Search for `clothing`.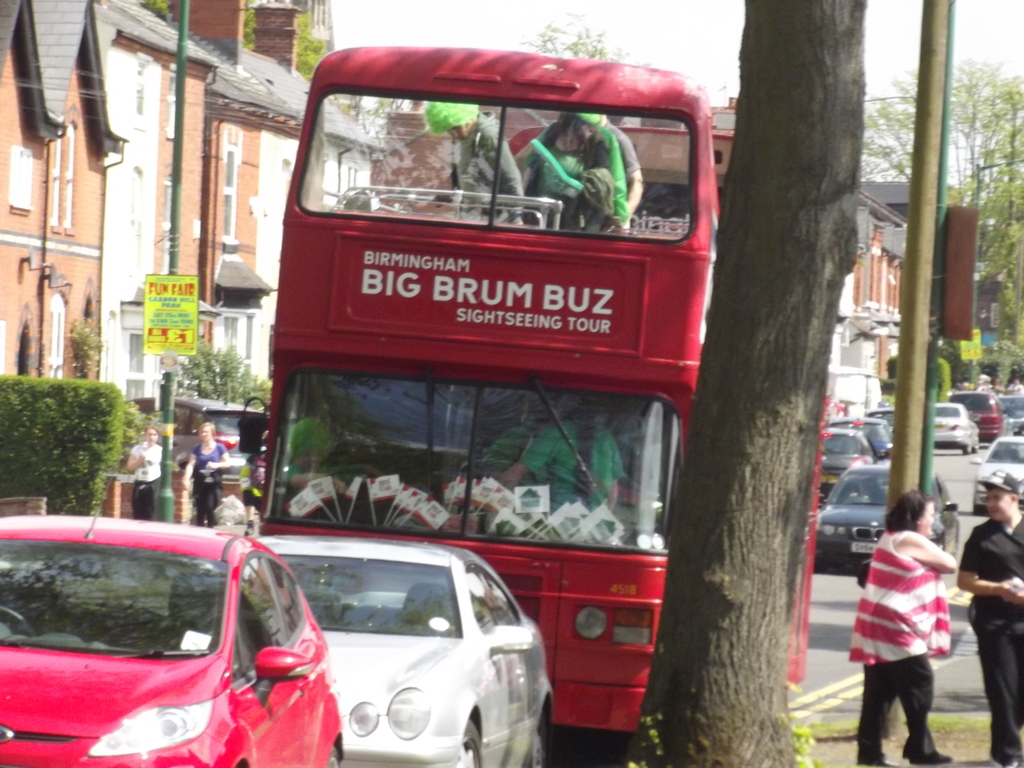
Found at locate(956, 518, 1023, 765).
